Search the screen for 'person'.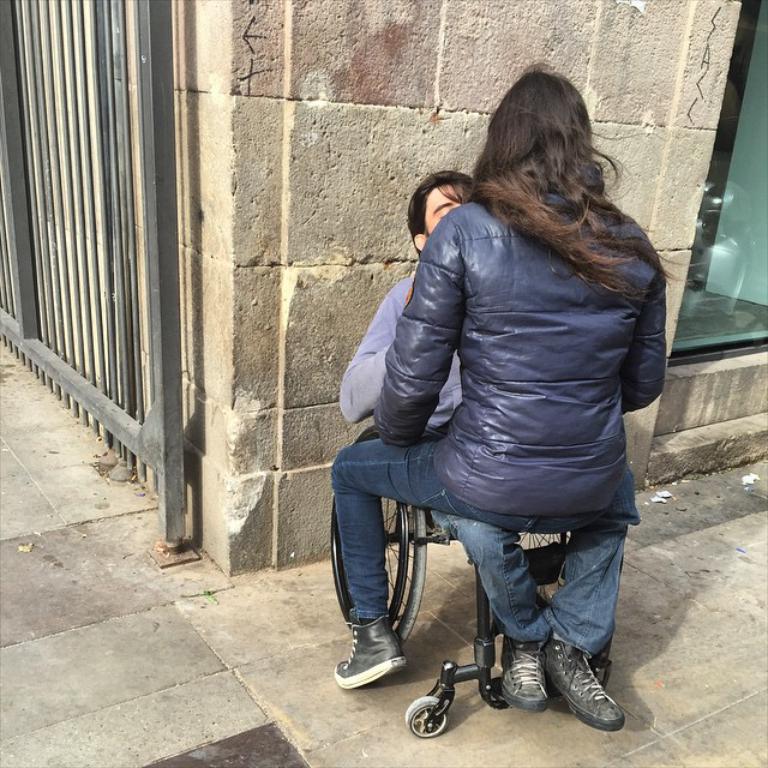
Found at pyautogui.locateOnScreen(348, 170, 462, 458).
